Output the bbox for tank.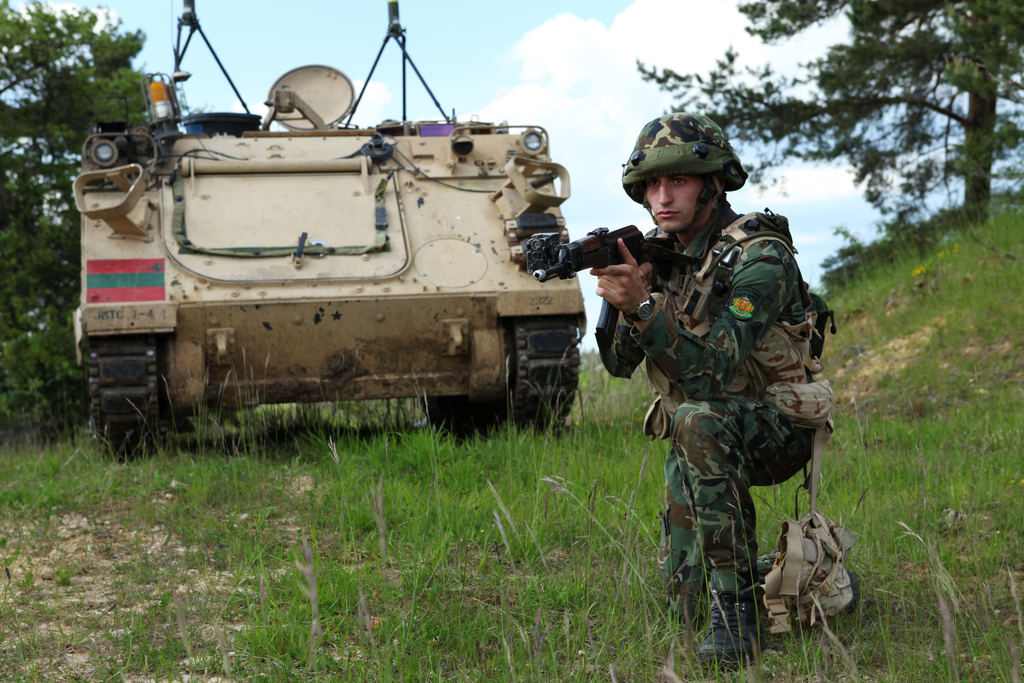
locate(69, 0, 588, 457).
